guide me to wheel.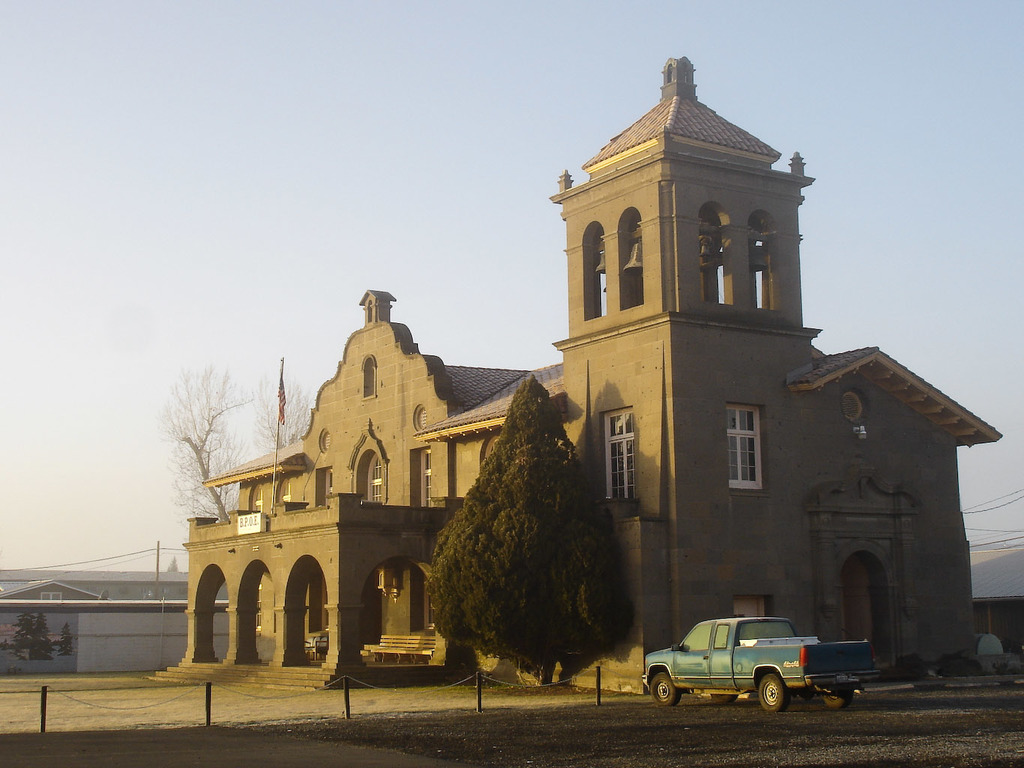
Guidance: 824:688:852:707.
